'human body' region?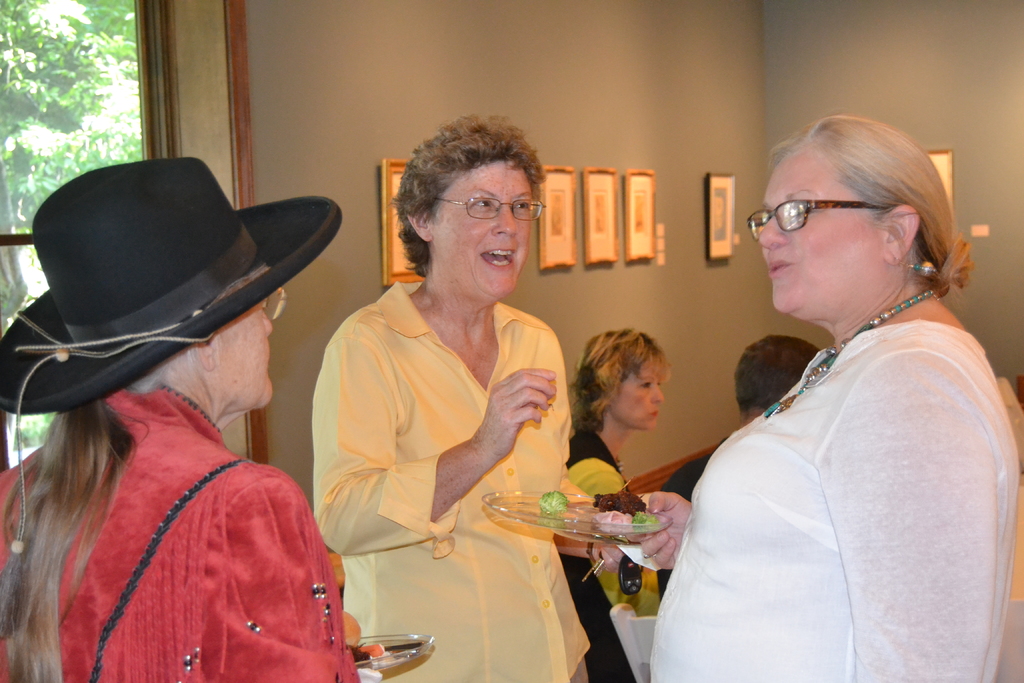
x1=0, y1=149, x2=366, y2=682
